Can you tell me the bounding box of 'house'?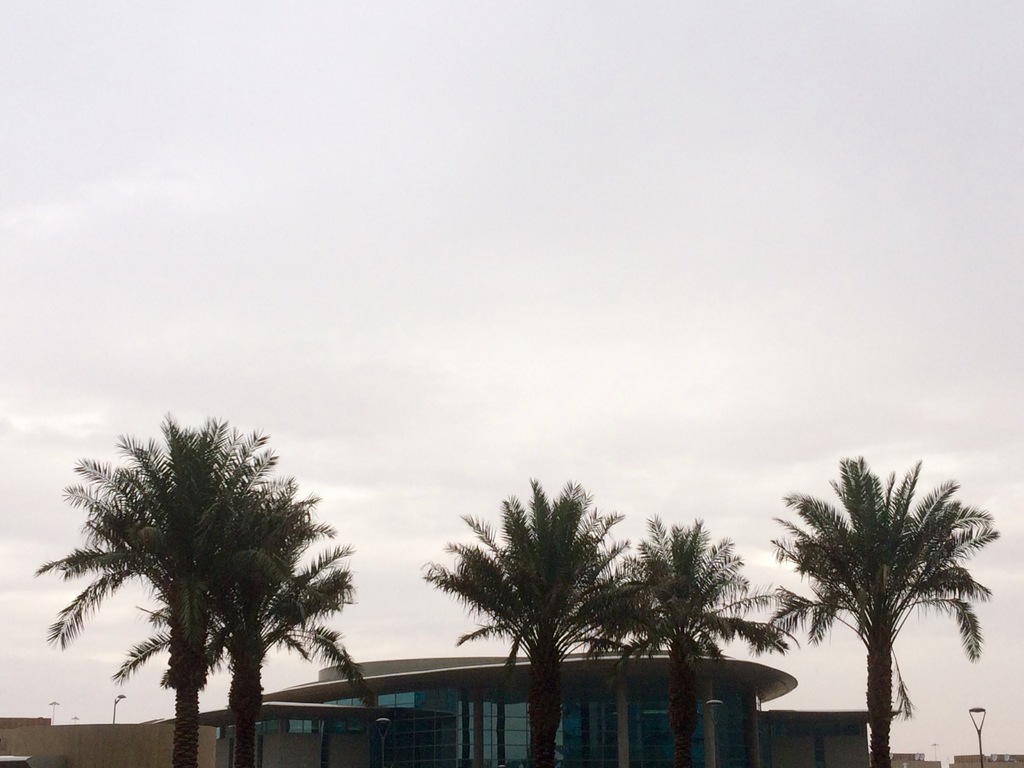
0/639/909/764.
